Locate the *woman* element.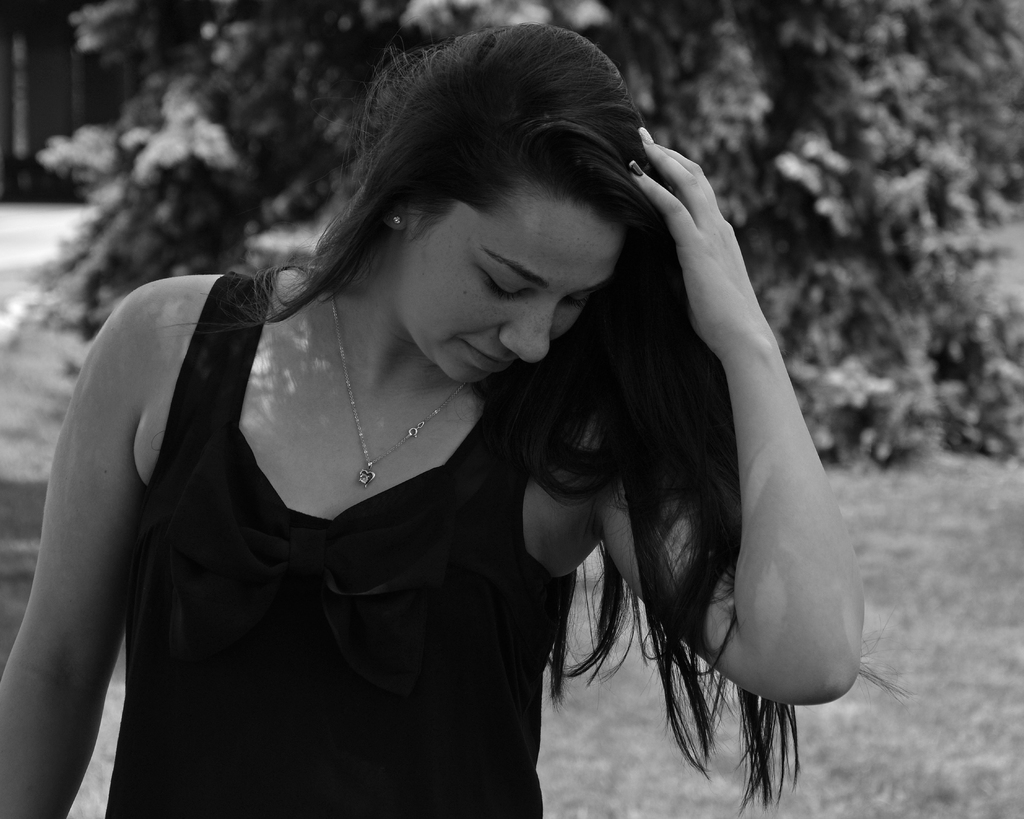
Element bbox: x1=47 y1=23 x2=797 y2=808.
